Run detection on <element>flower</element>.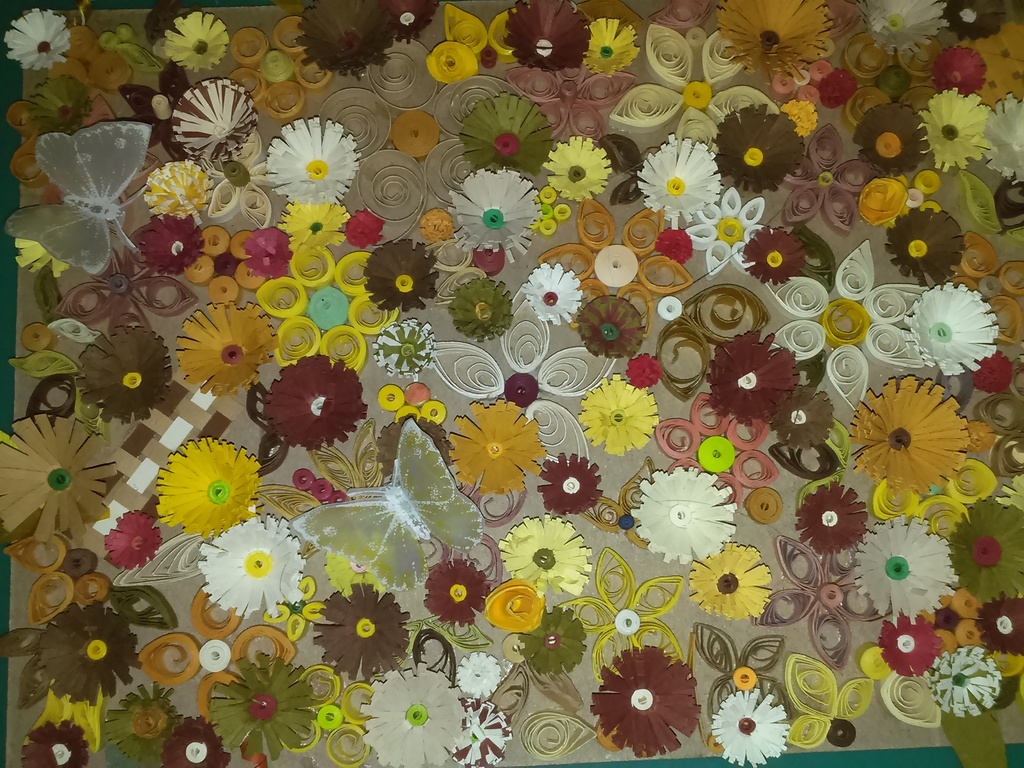
Result: Rect(922, 90, 986, 168).
